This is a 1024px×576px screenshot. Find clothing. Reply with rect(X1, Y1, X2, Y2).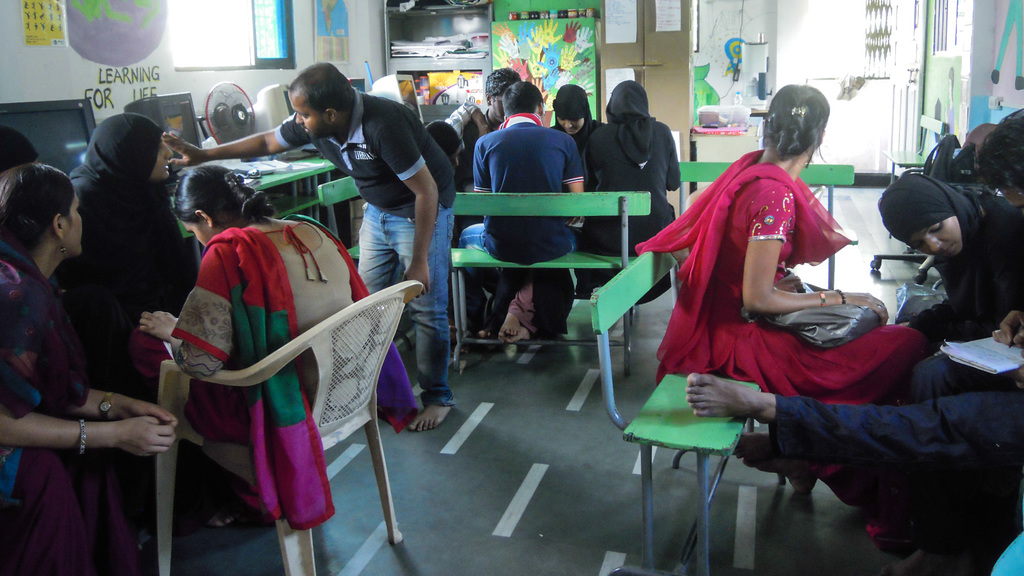
rect(882, 171, 1023, 358).
